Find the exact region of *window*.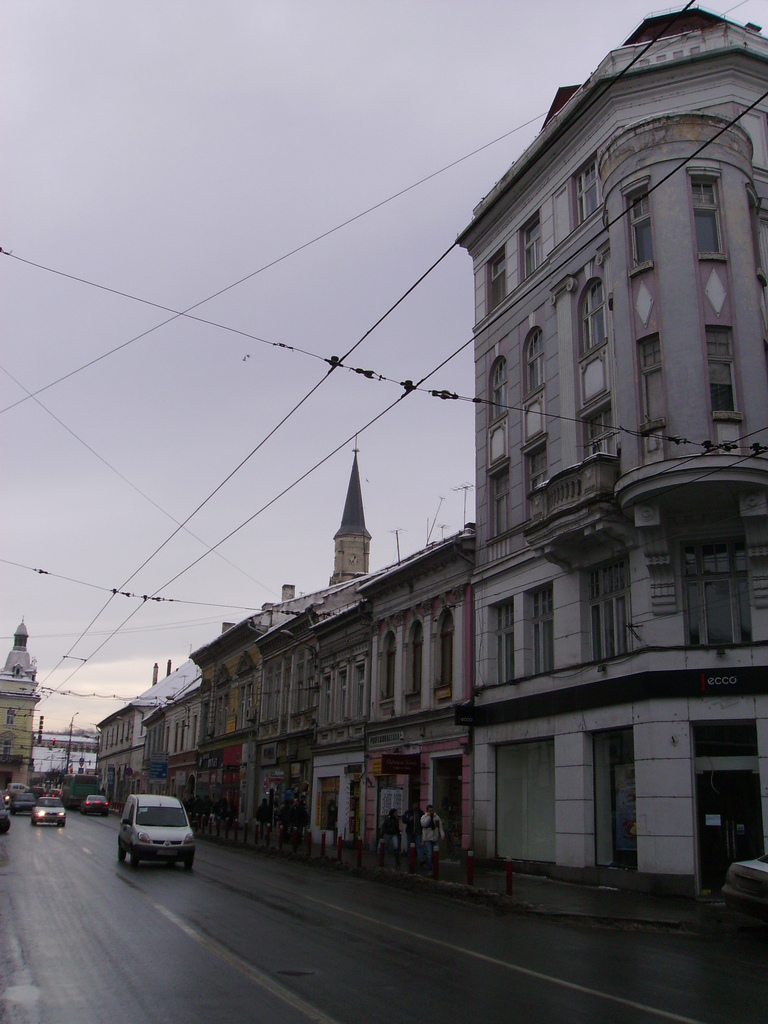
Exact region: <bbox>263, 662, 279, 722</bbox>.
